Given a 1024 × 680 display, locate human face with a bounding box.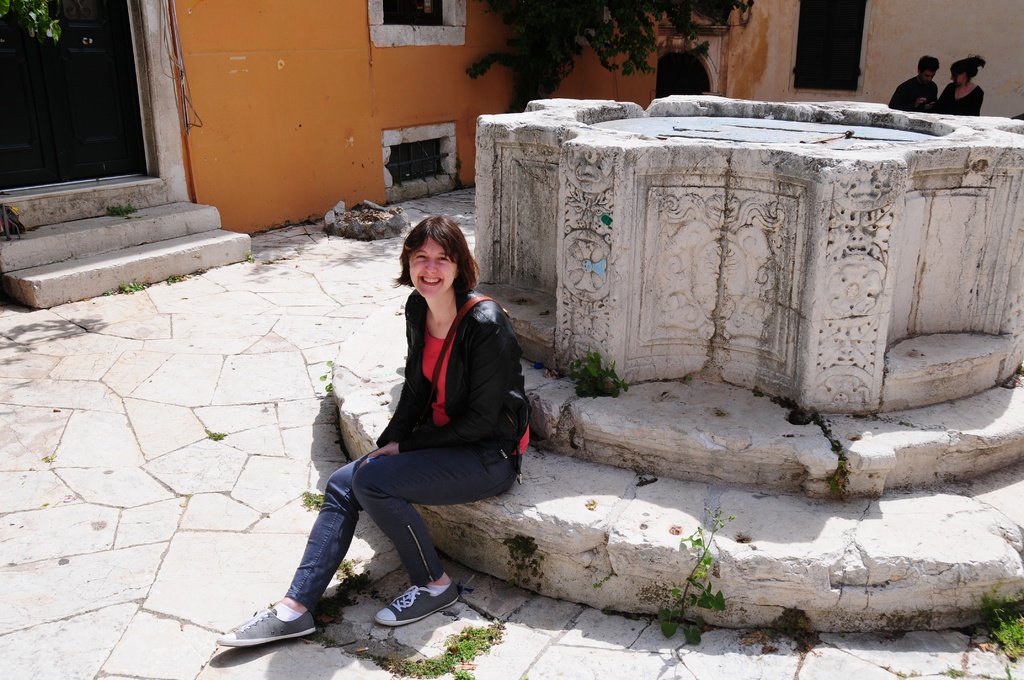
Located: [408,240,461,302].
